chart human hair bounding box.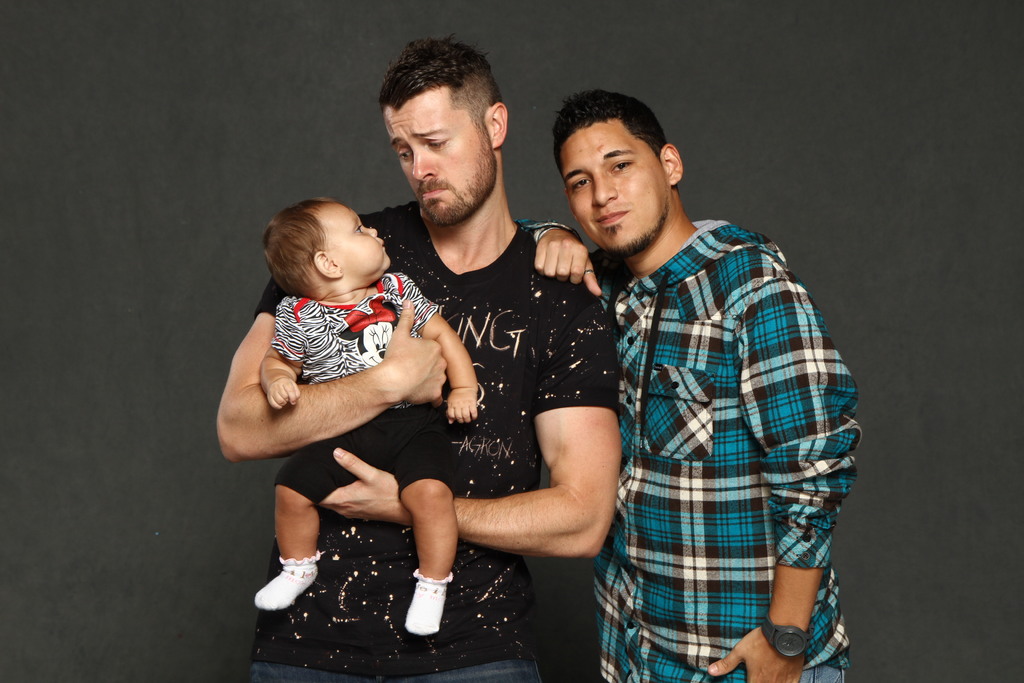
Charted: left=548, top=89, right=671, bottom=183.
